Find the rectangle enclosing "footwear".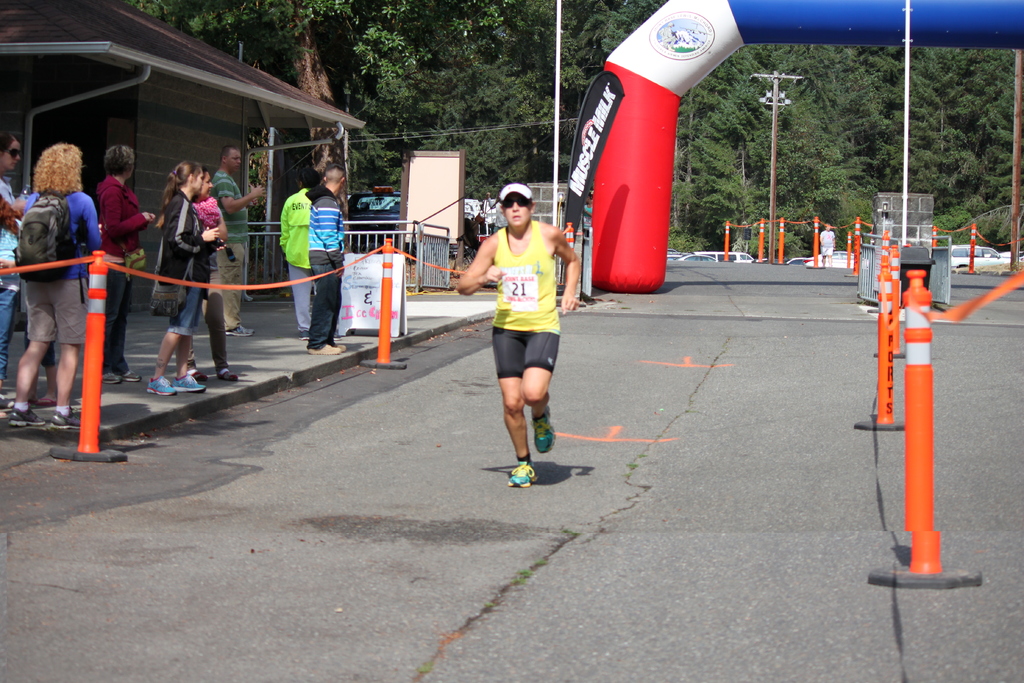
bbox=[101, 367, 122, 385].
